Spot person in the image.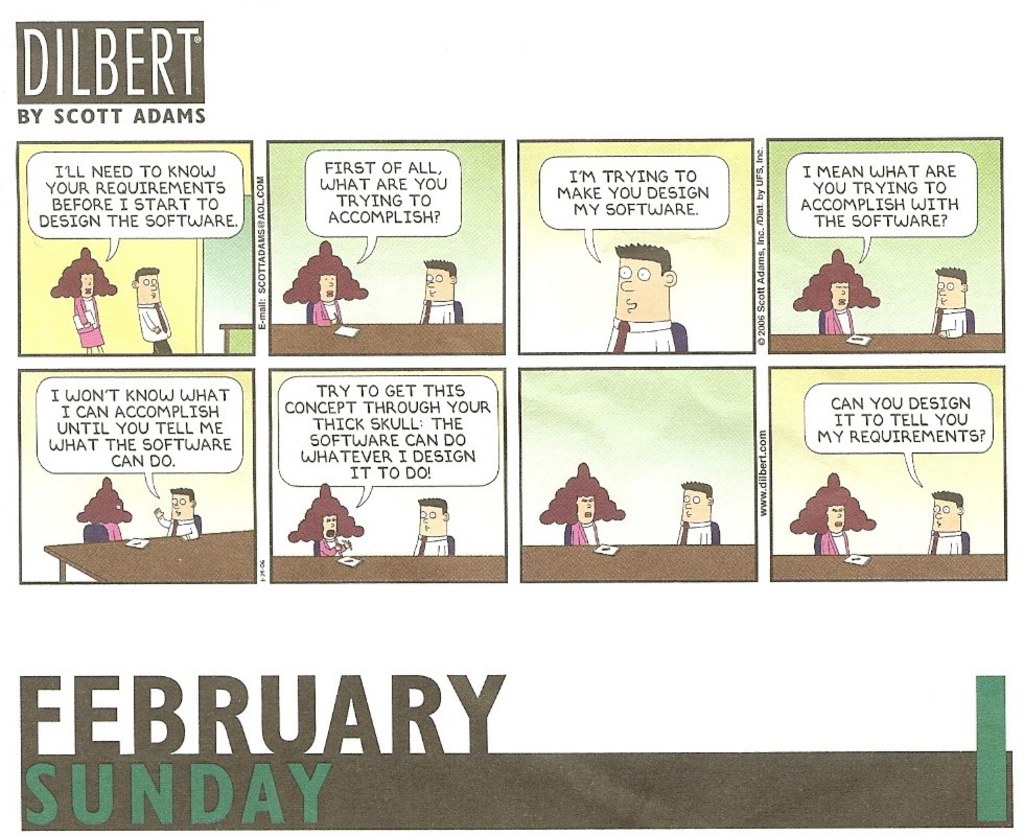
person found at bbox=(405, 497, 462, 557).
